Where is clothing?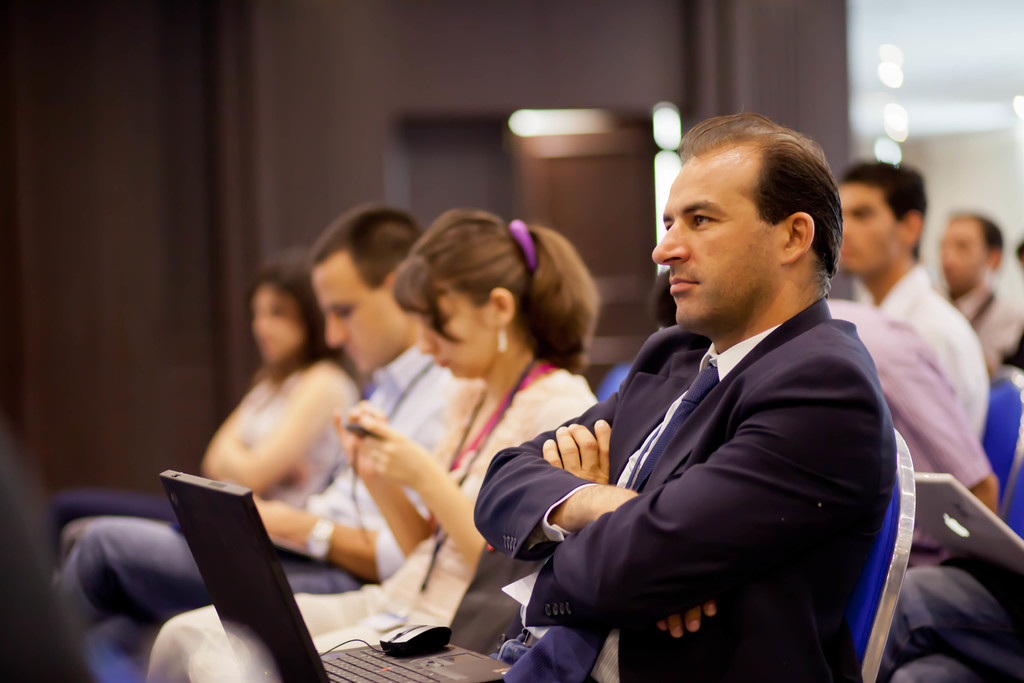
[left=68, top=343, right=471, bottom=654].
